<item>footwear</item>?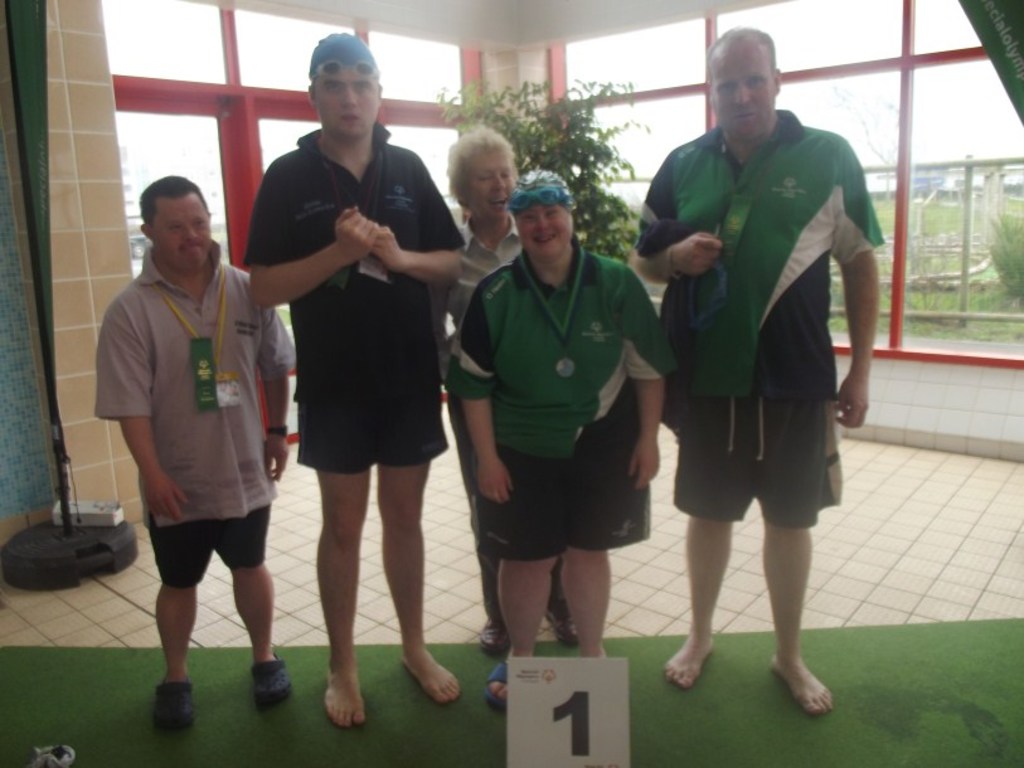
Rect(151, 679, 191, 721)
